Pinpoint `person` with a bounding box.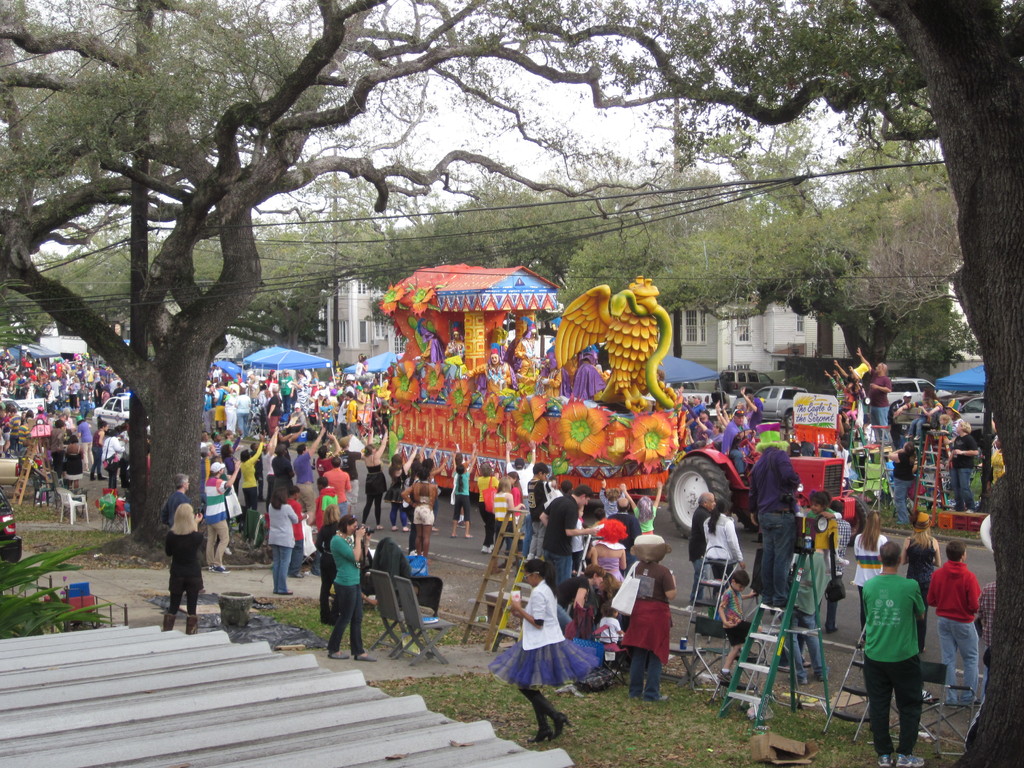
crop(408, 456, 434, 556).
